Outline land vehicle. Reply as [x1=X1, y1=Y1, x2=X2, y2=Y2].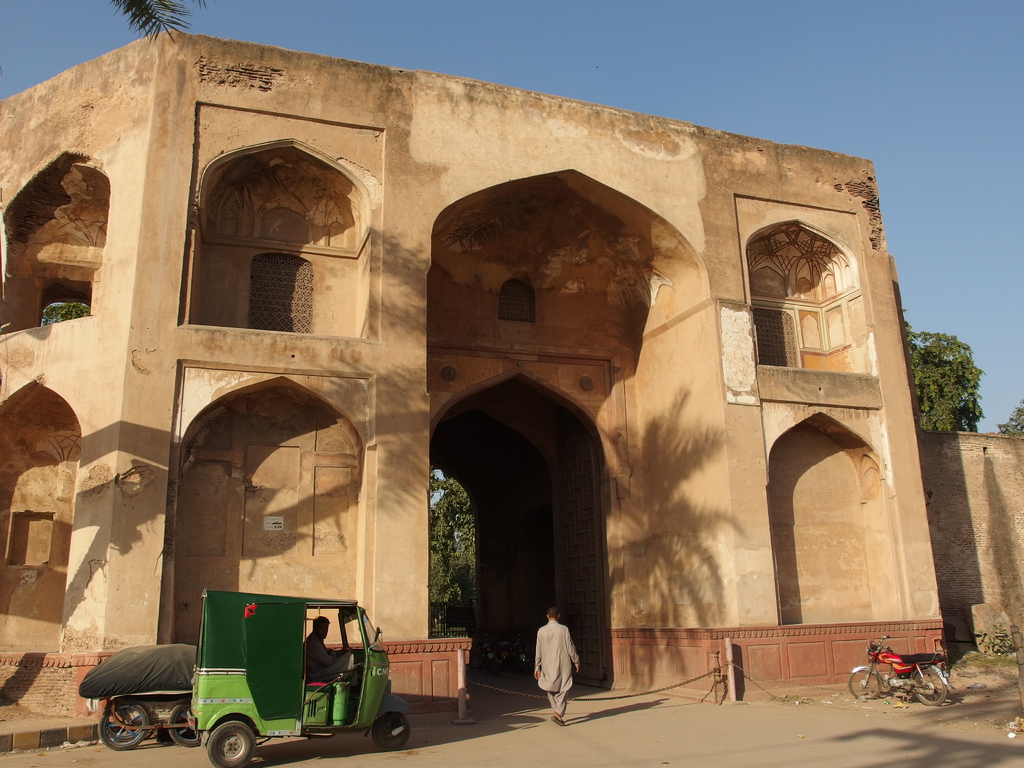
[x1=97, y1=688, x2=201, y2=755].
